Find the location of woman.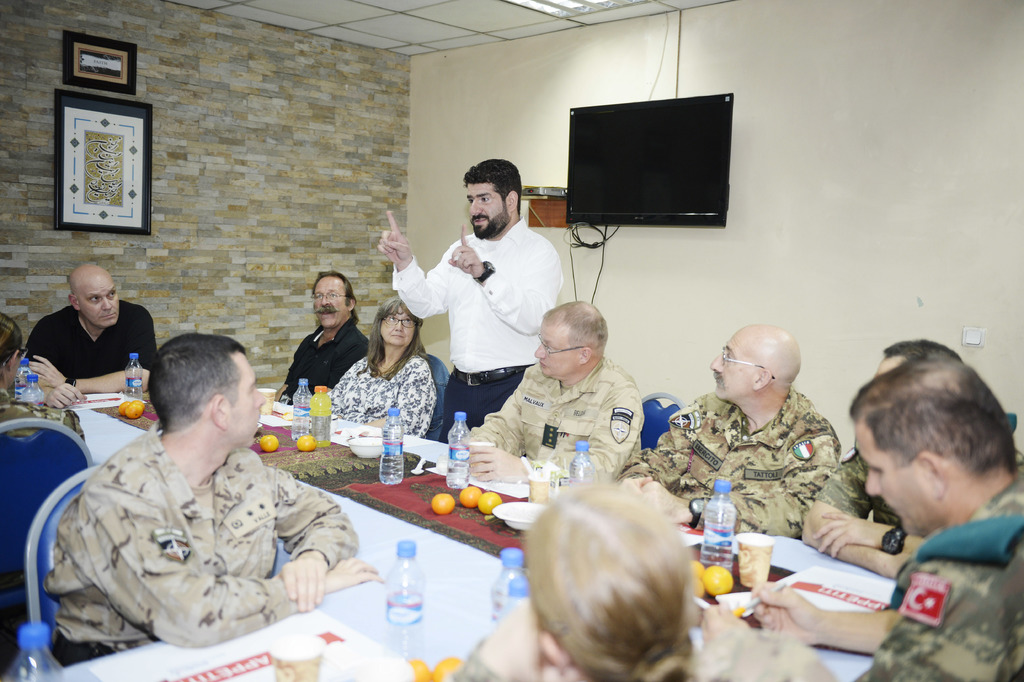
Location: select_region(438, 492, 815, 681).
